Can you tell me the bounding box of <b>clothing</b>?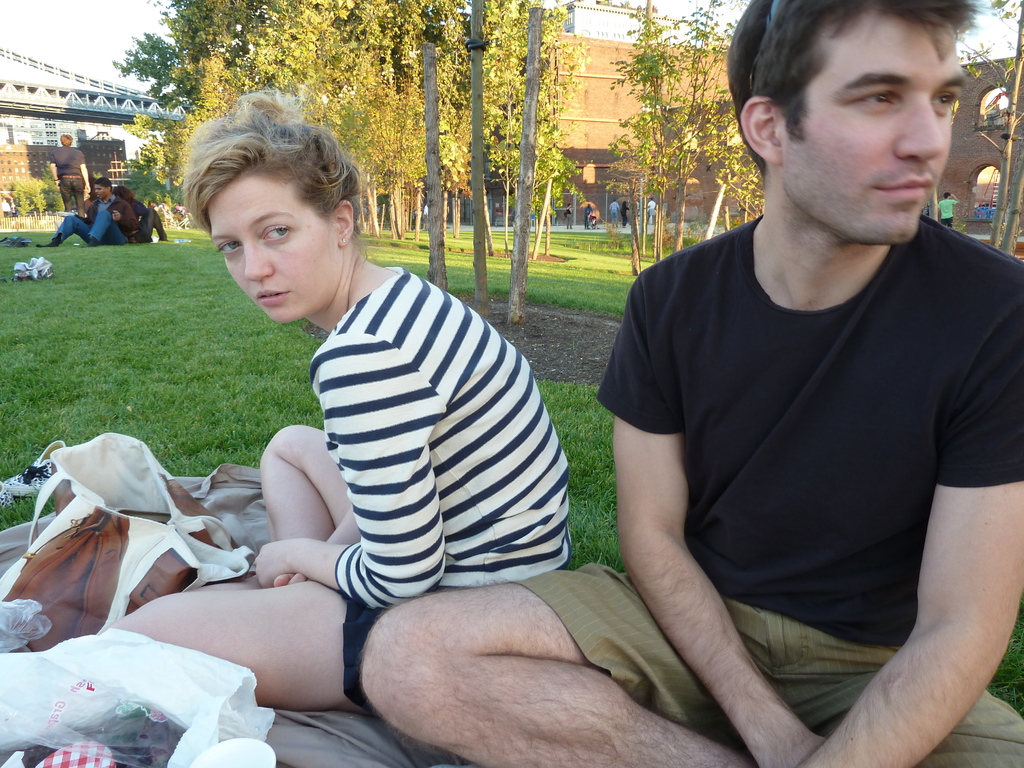
598,156,999,742.
